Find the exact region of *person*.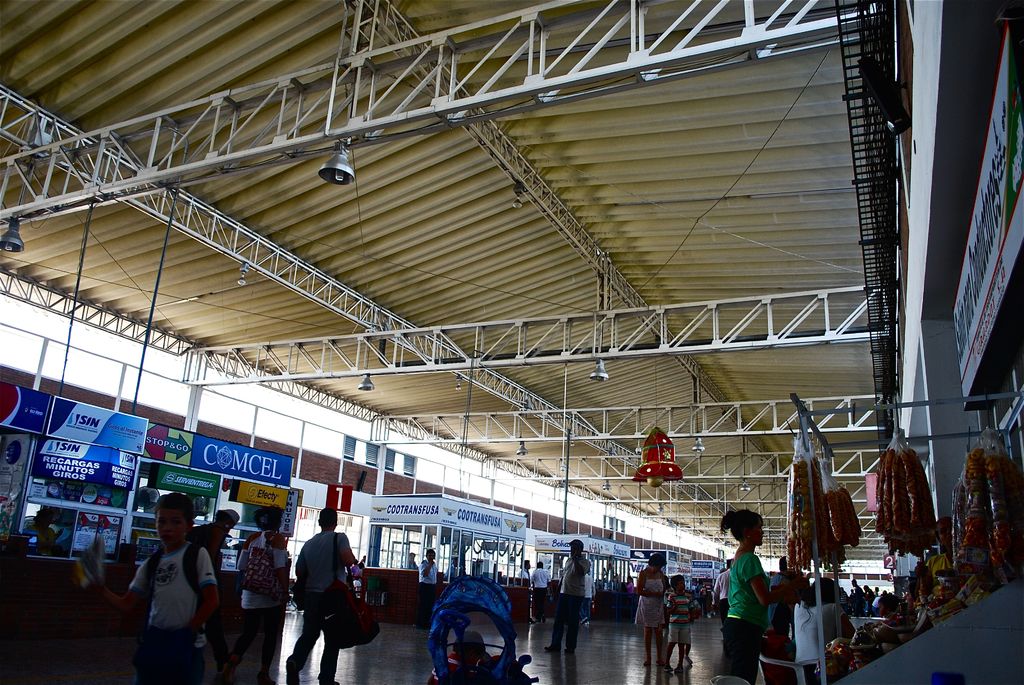
Exact region: <box>633,556,673,668</box>.
